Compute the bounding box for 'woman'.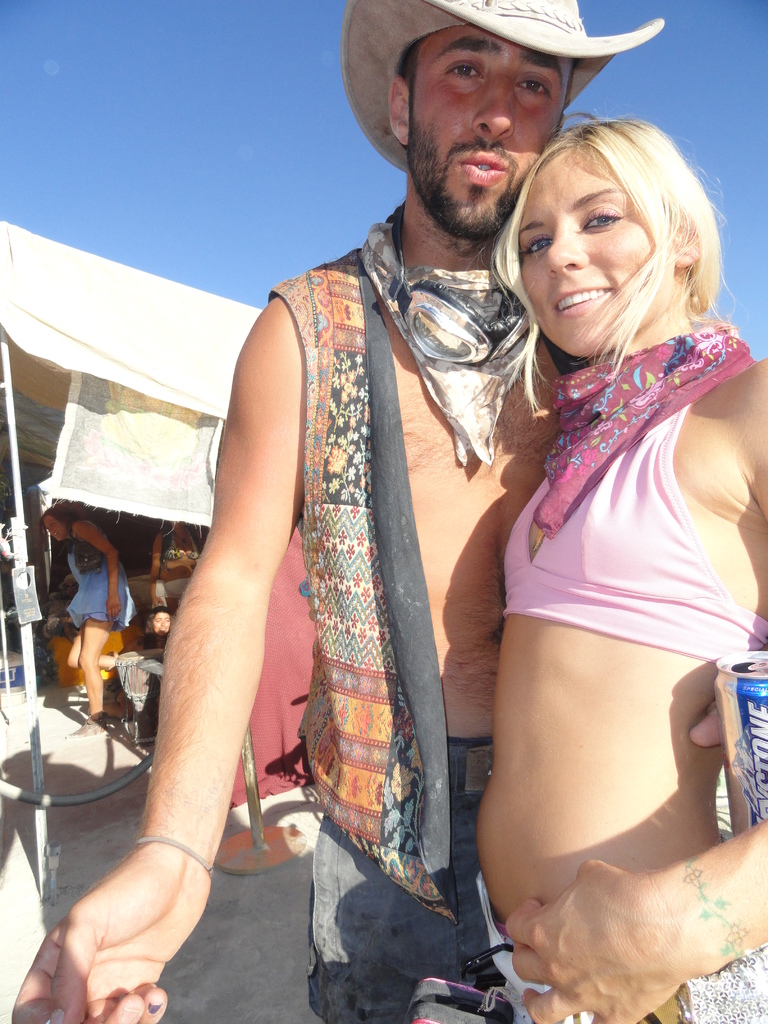
138 604 178 647.
